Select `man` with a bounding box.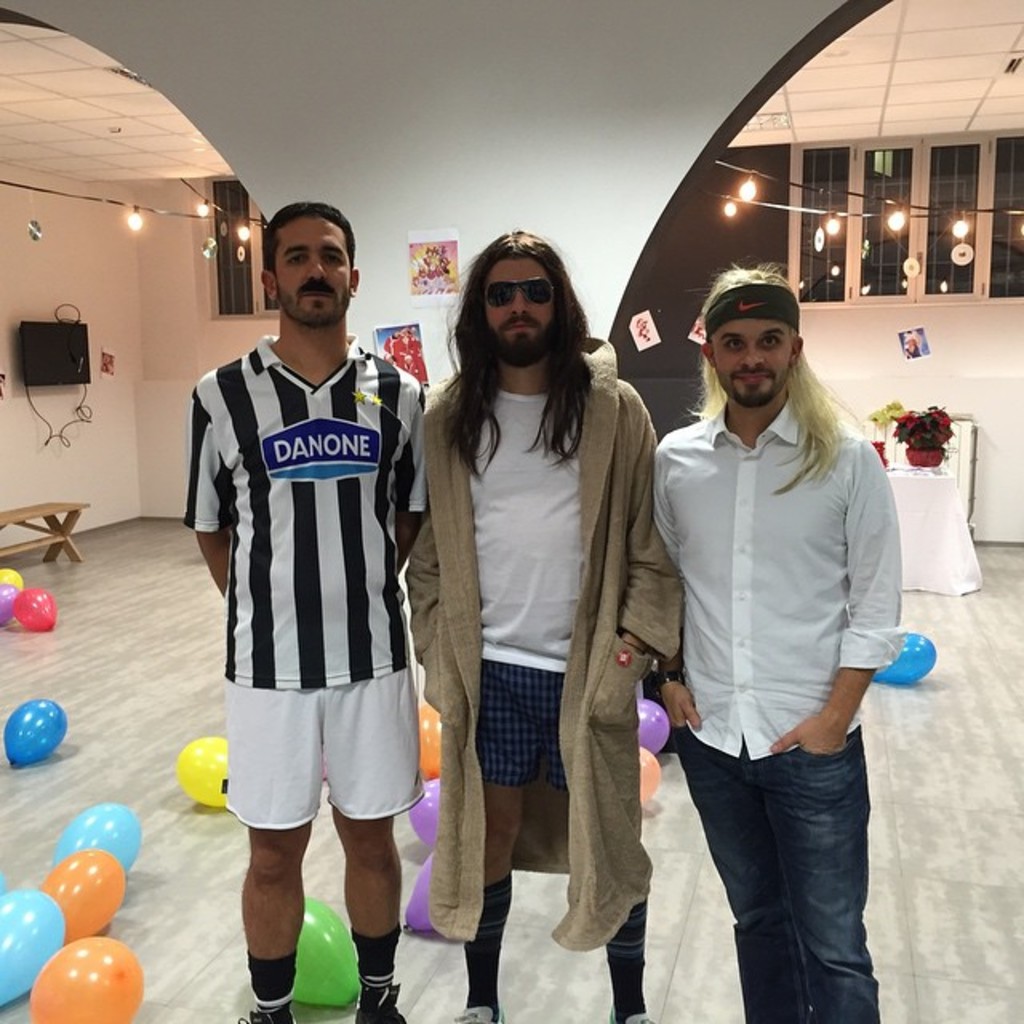
<region>400, 222, 690, 1022</region>.
